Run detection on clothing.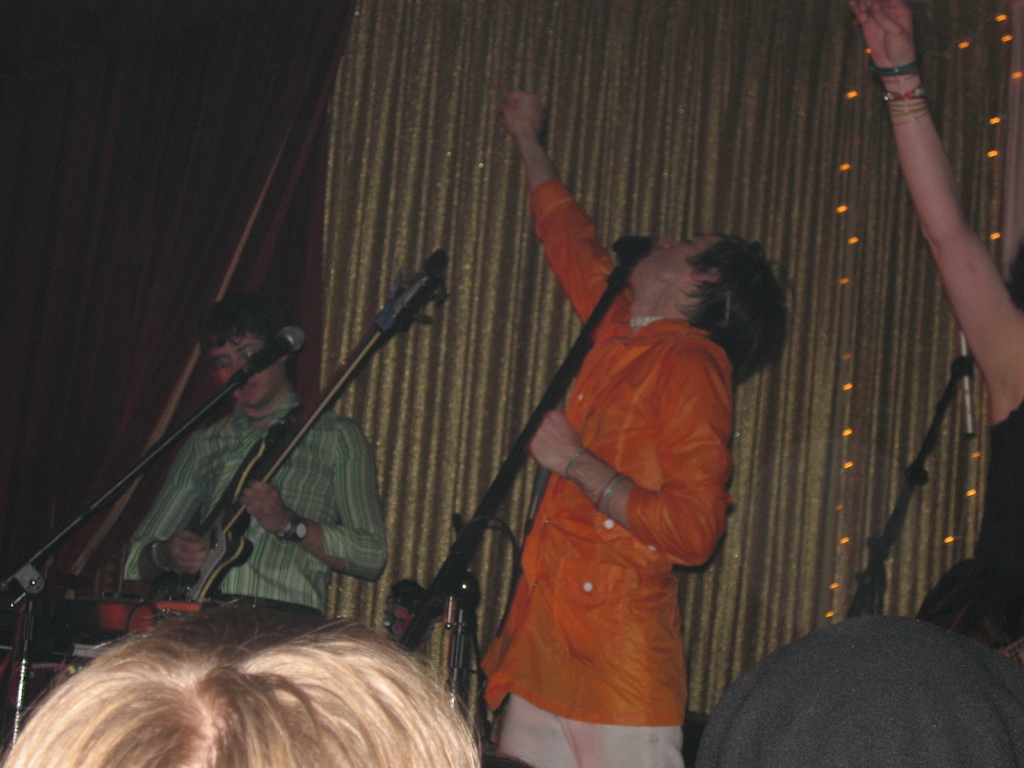
Result: pyautogui.locateOnScreen(121, 373, 384, 638).
